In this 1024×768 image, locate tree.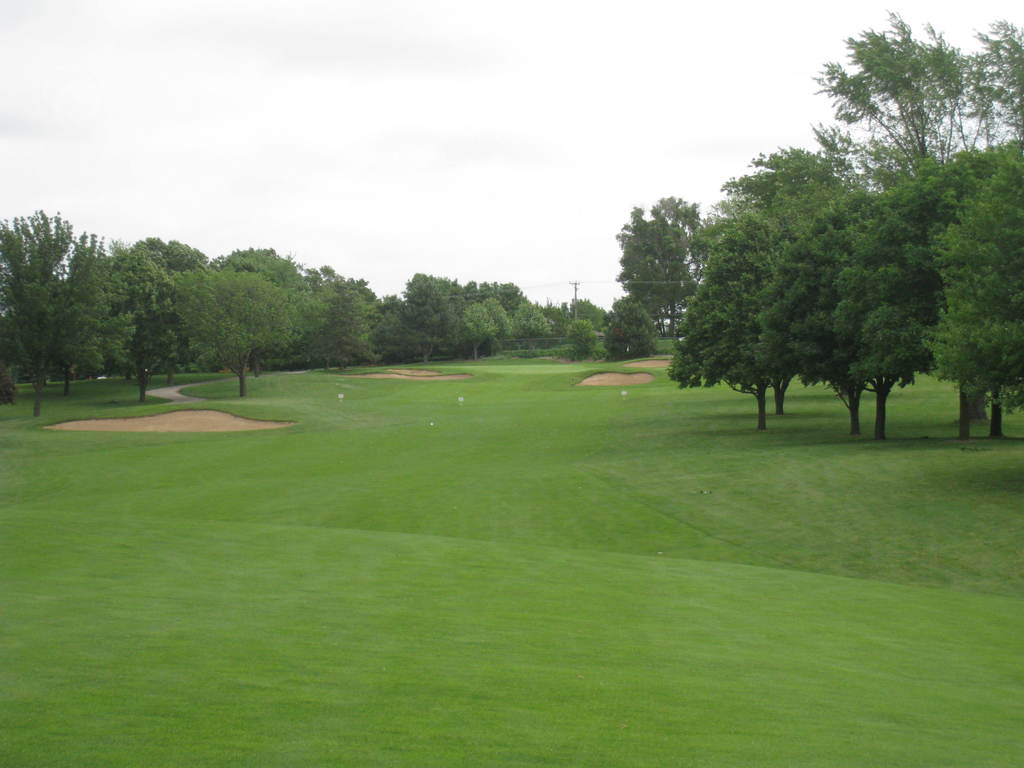
Bounding box: [221, 239, 316, 388].
